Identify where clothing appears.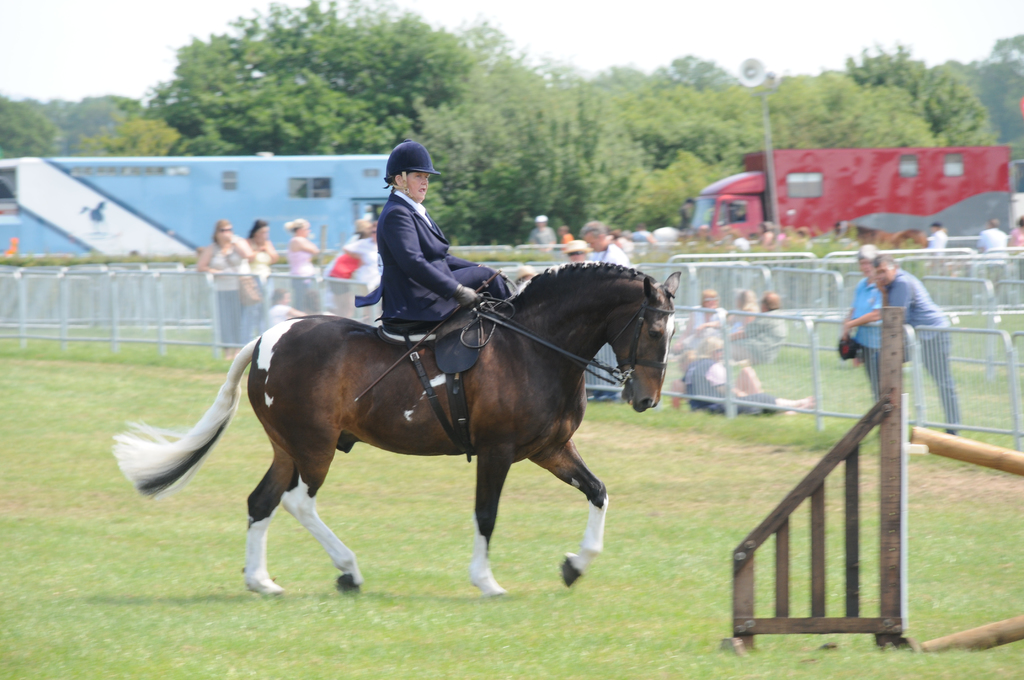
Appears at {"x1": 209, "y1": 241, "x2": 238, "y2": 346}.
